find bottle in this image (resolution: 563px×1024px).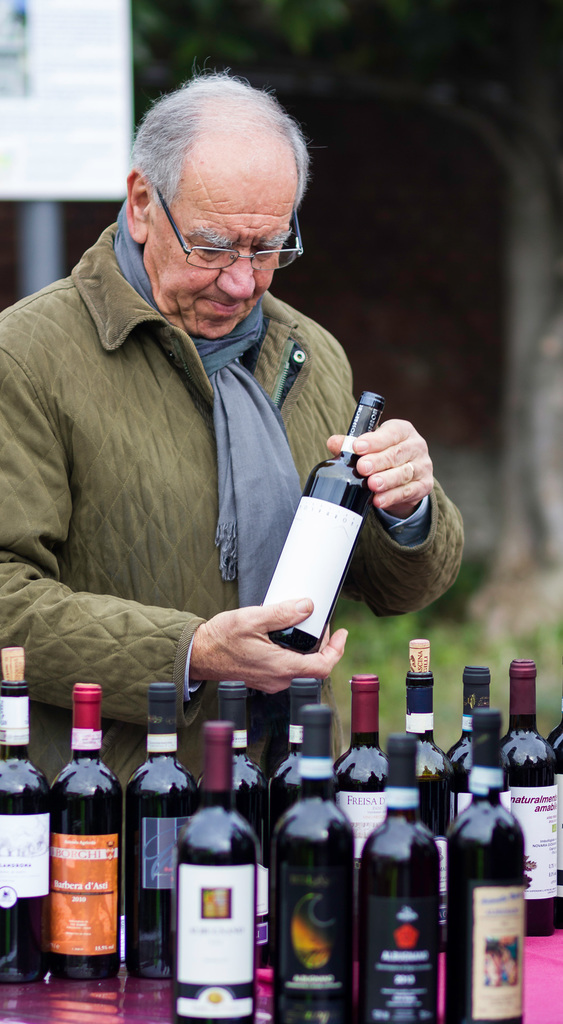
bbox=[171, 717, 257, 1023].
